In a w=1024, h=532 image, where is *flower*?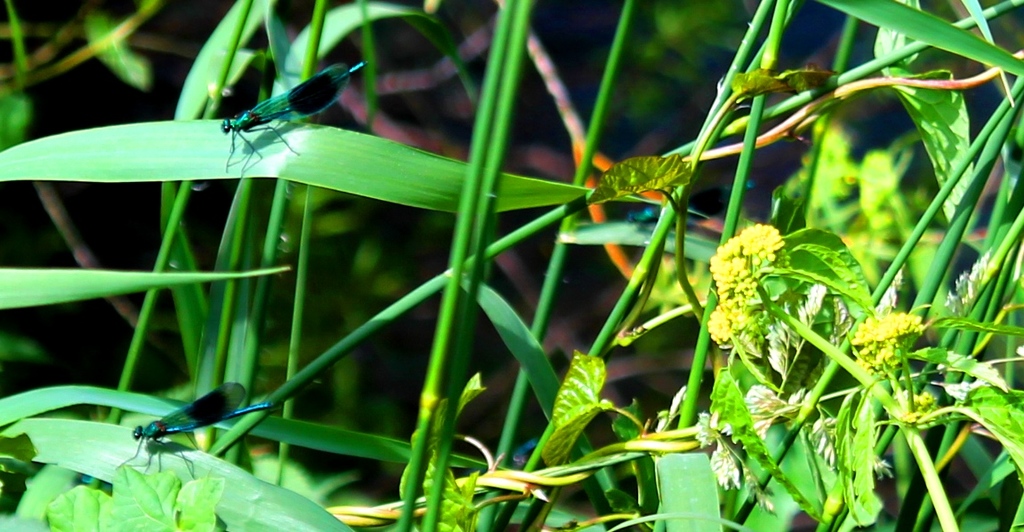
bbox=(703, 292, 756, 349).
